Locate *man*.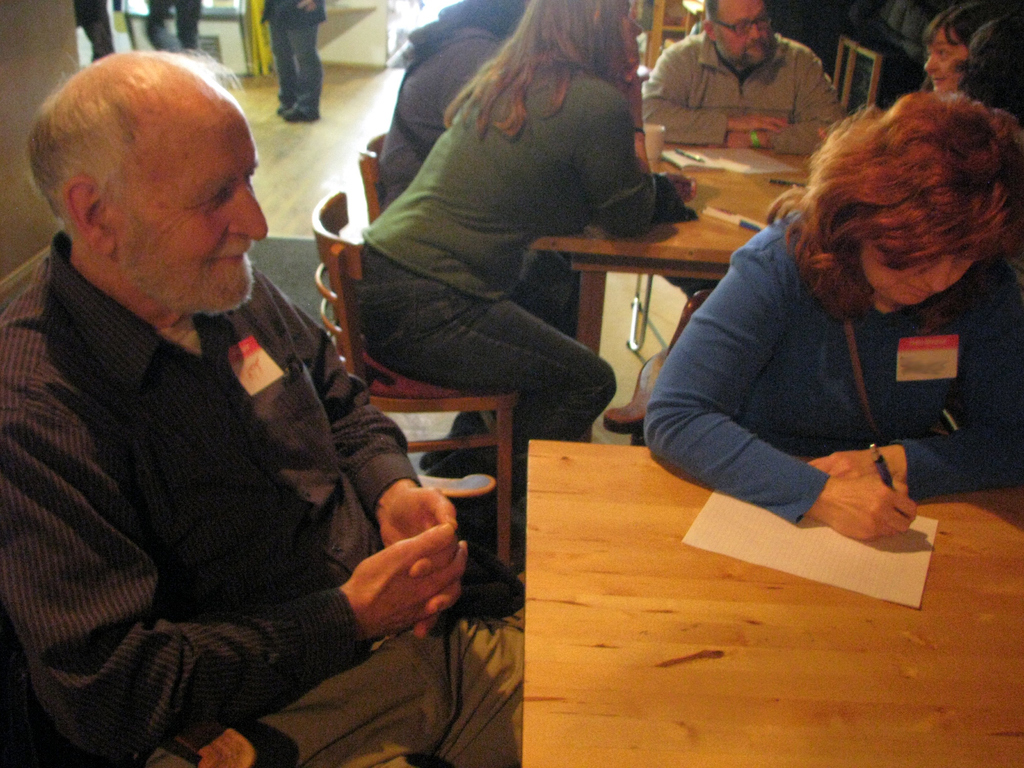
Bounding box: 141, 0, 202, 52.
